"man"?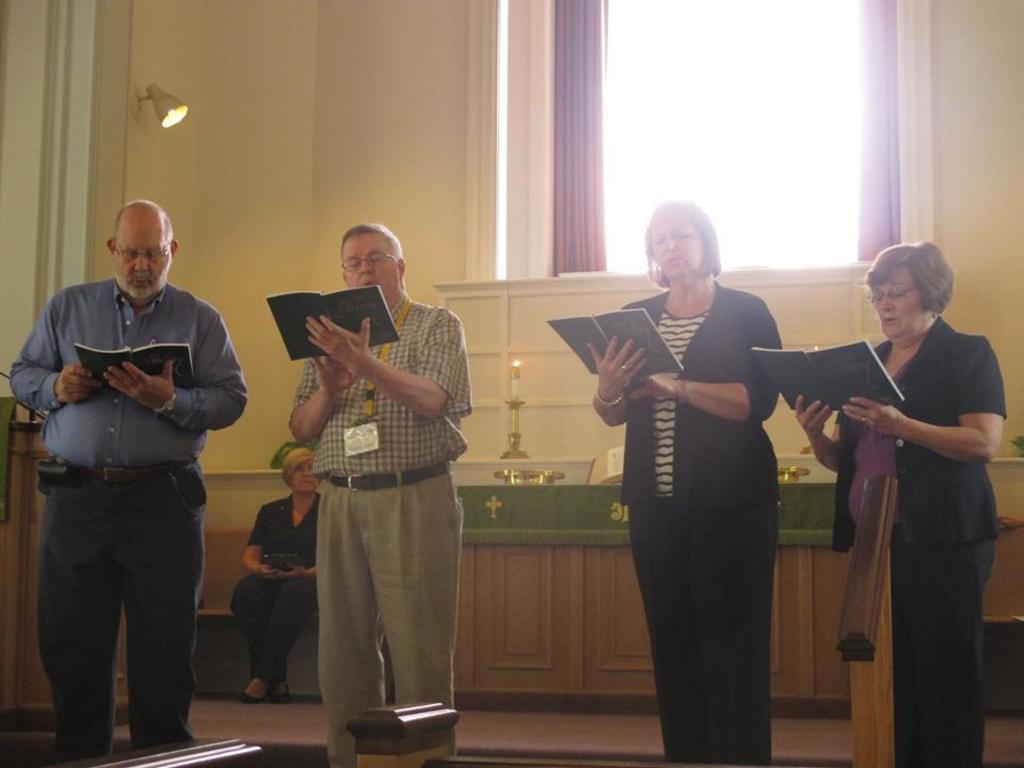
bbox(21, 197, 231, 751)
